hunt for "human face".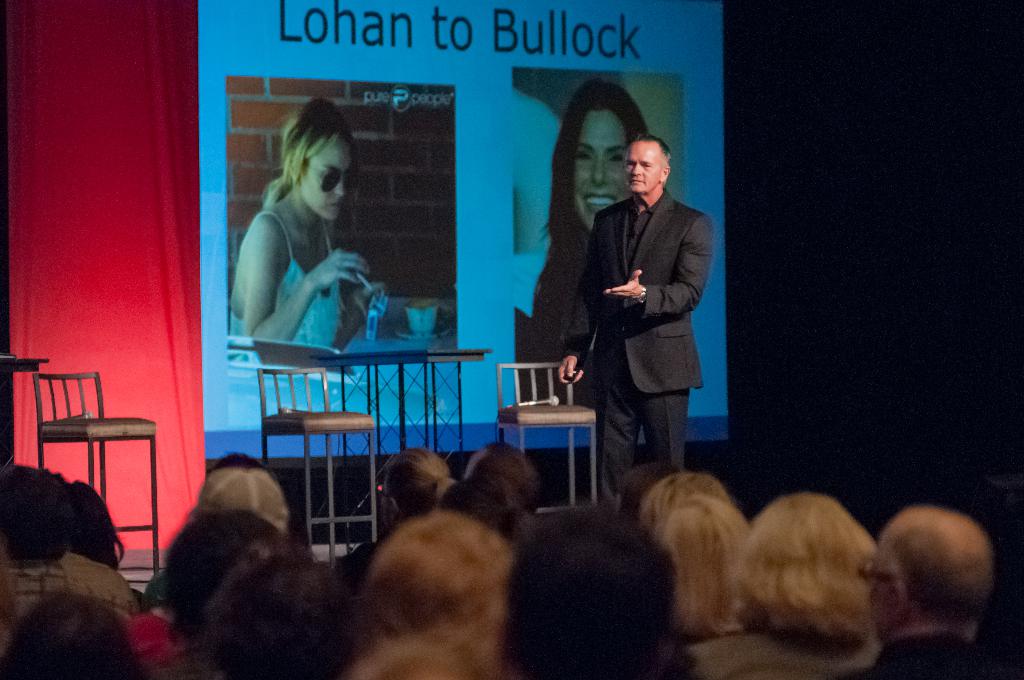
Hunted down at 305,133,351,223.
